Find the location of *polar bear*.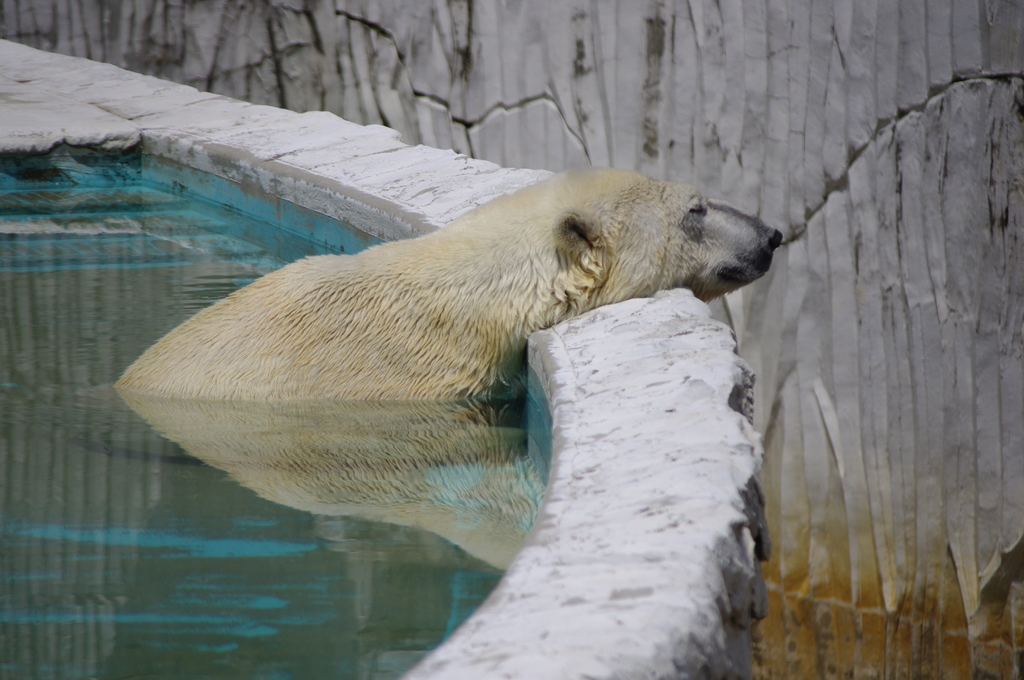
Location: detection(114, 161, 778, 398).
